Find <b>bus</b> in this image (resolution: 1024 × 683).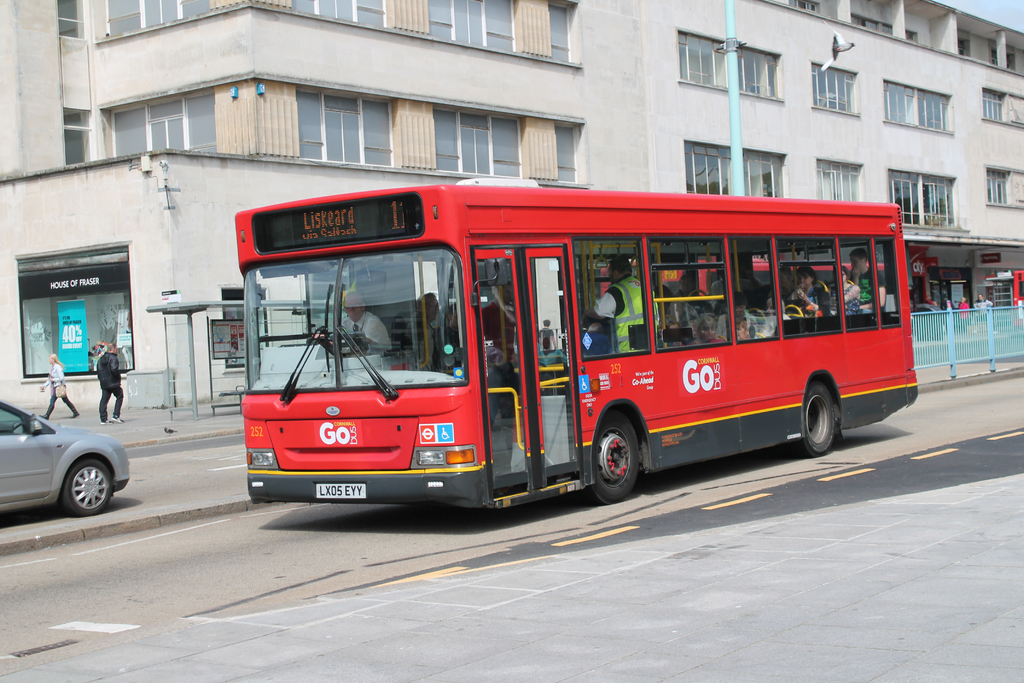
(236, 172, 920, 506).
